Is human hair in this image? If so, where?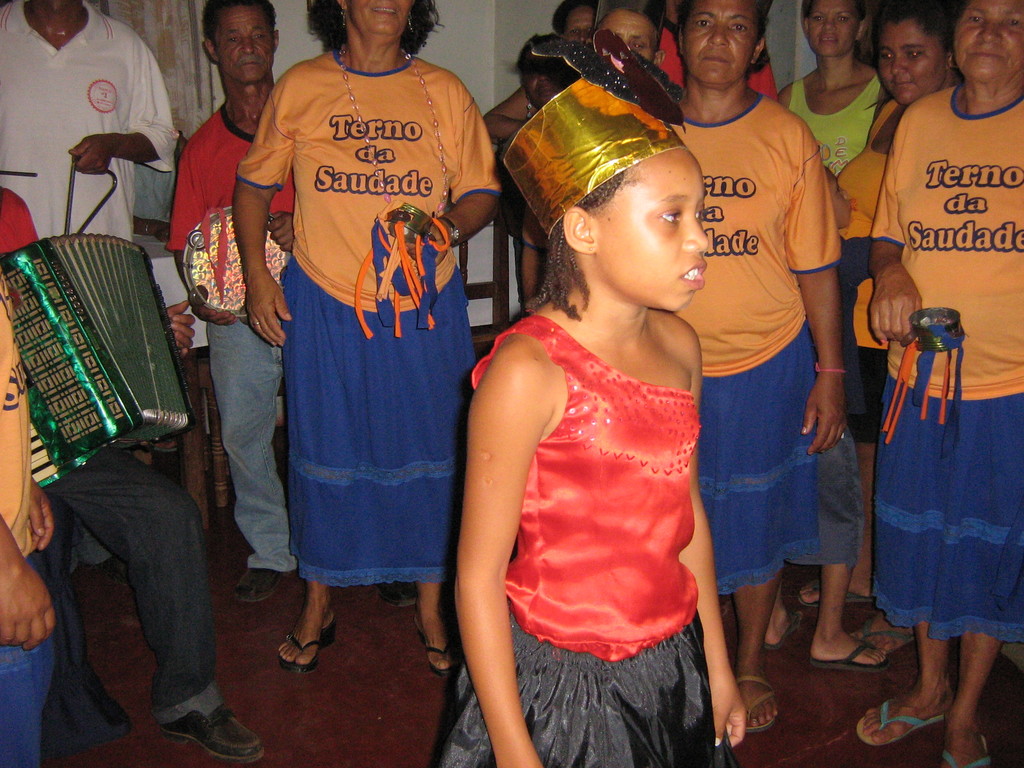
Yes, at x1=197, y1=0, x2=276, y2=51.
